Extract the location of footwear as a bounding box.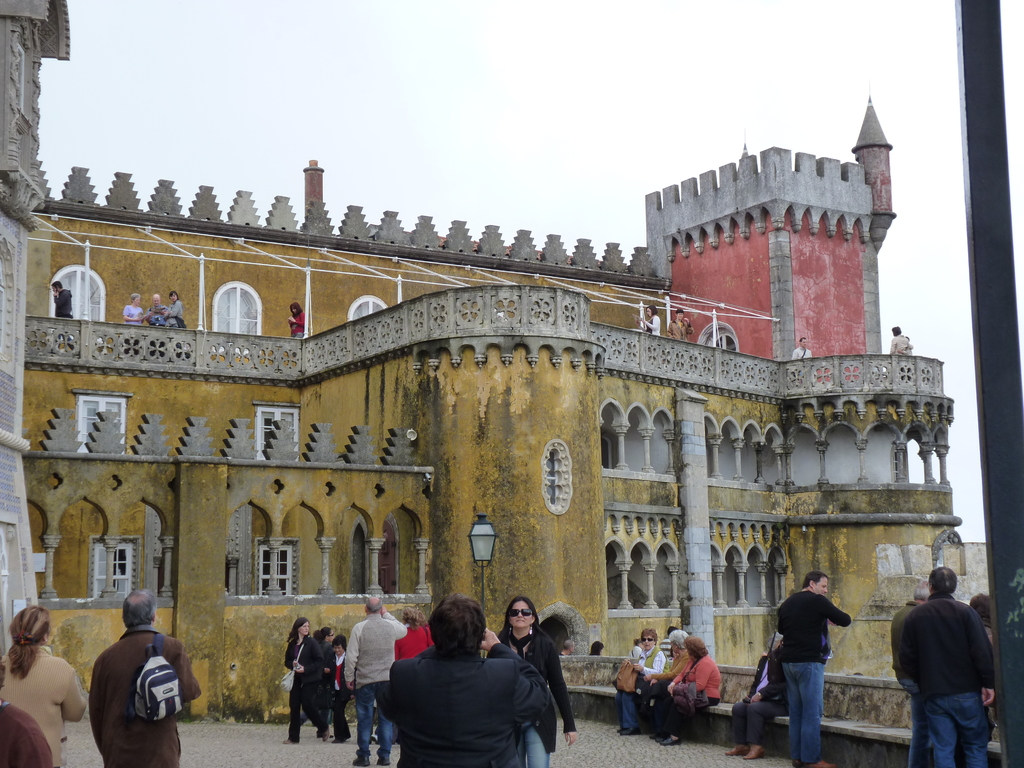
x1=621 y1=724 x2=639 y2=735.
